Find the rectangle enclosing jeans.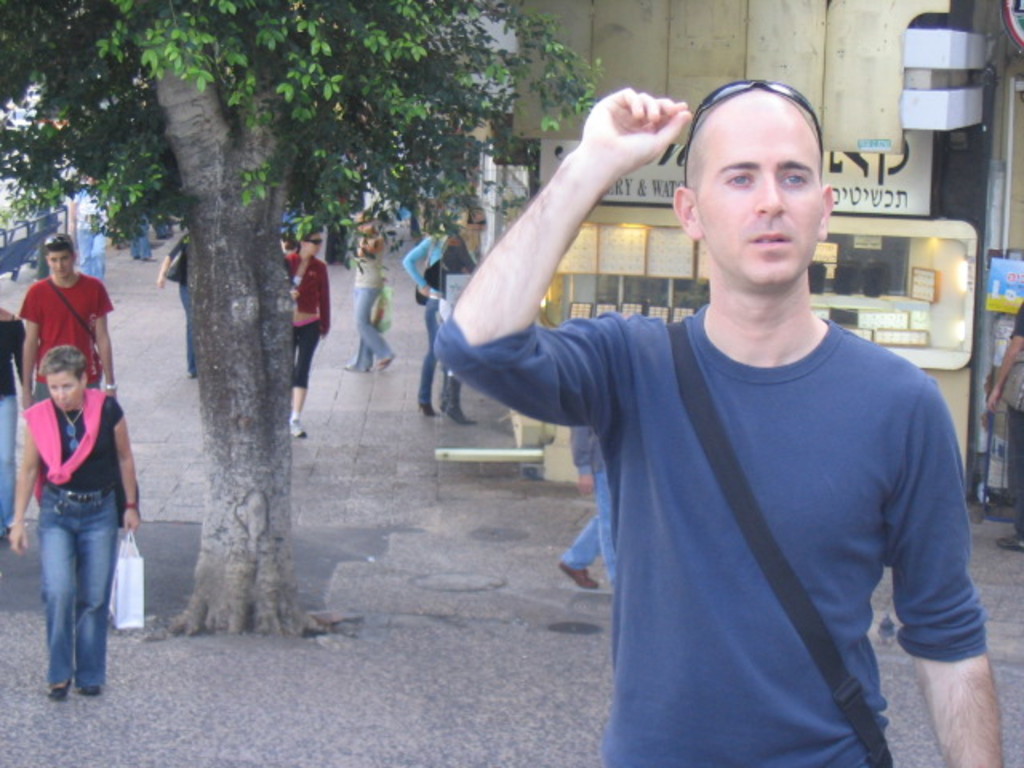
bbox=[562, 461, 616, 589].
